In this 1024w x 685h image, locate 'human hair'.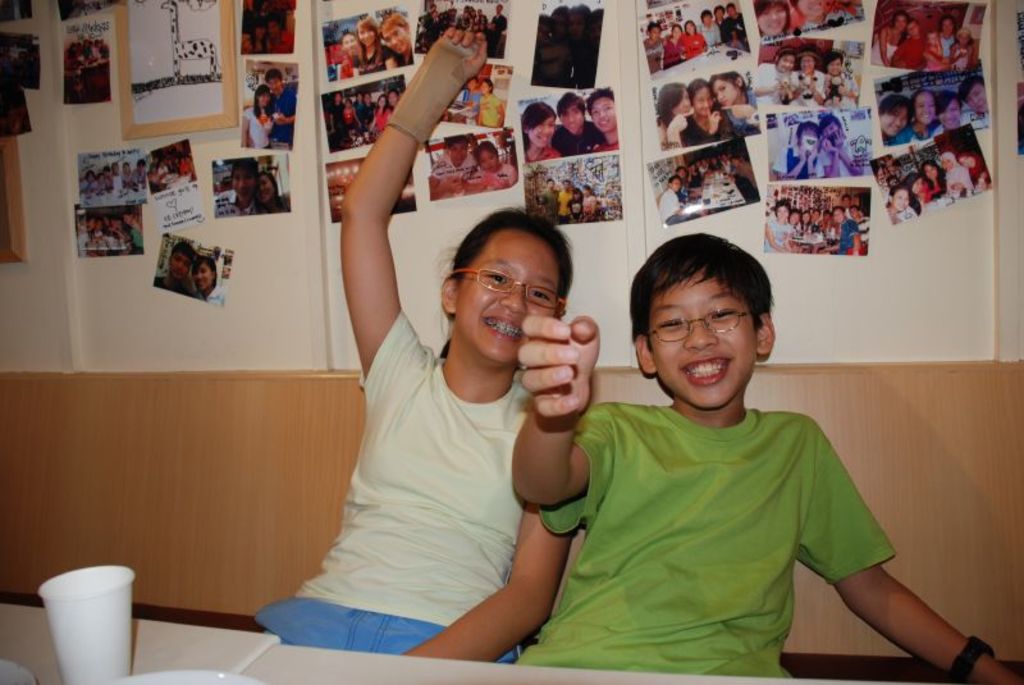
Bounding box: box(671, 151, 742, 189).
